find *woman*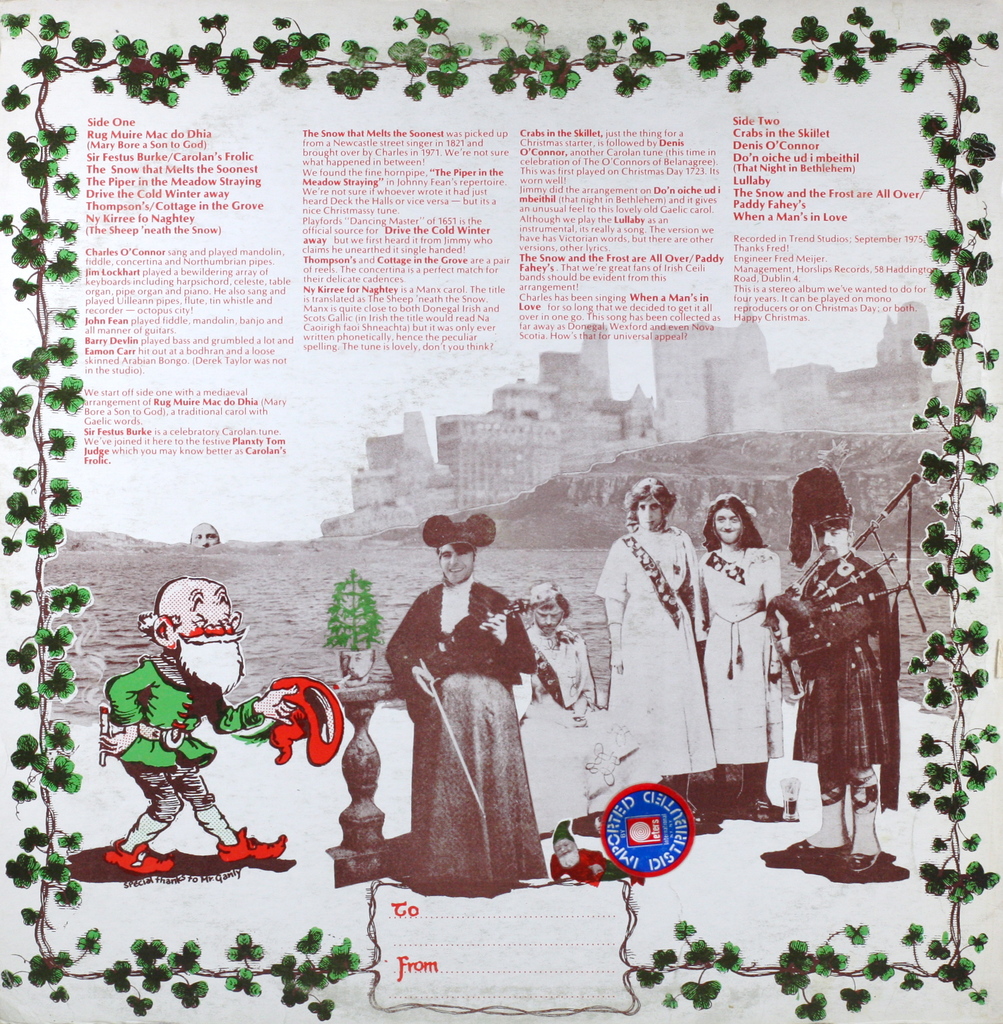
x1=695, y1=496, x2=778, y2=813
